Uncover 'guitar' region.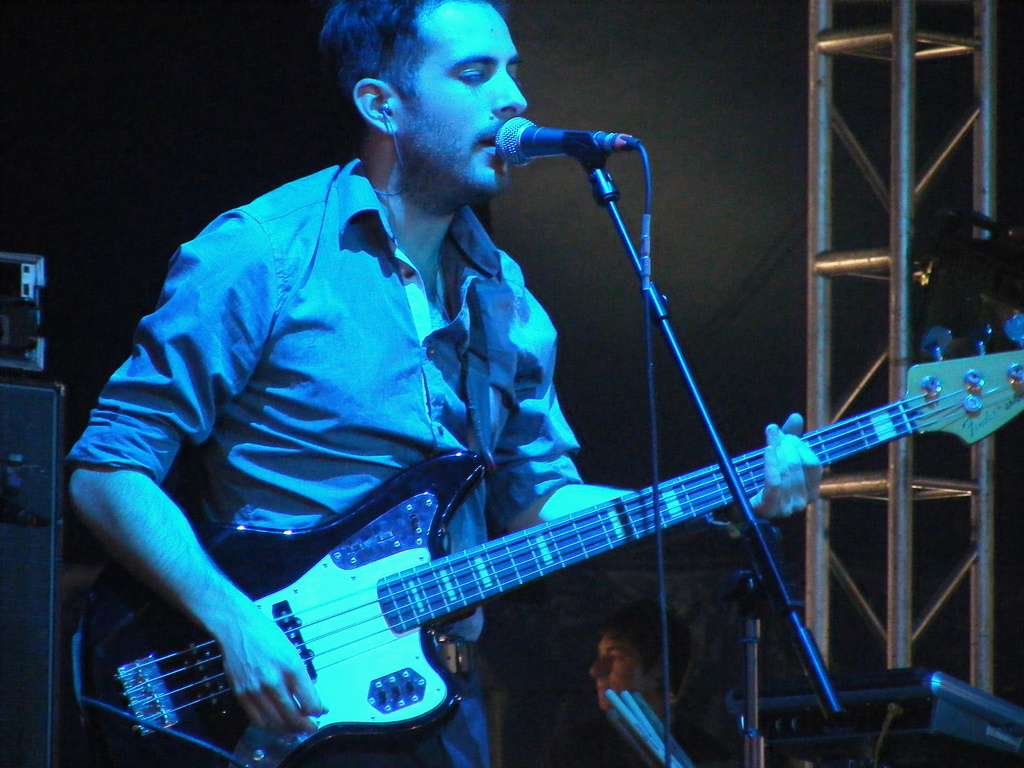
Uncovered: bbox(100, 330, 950, 767).
